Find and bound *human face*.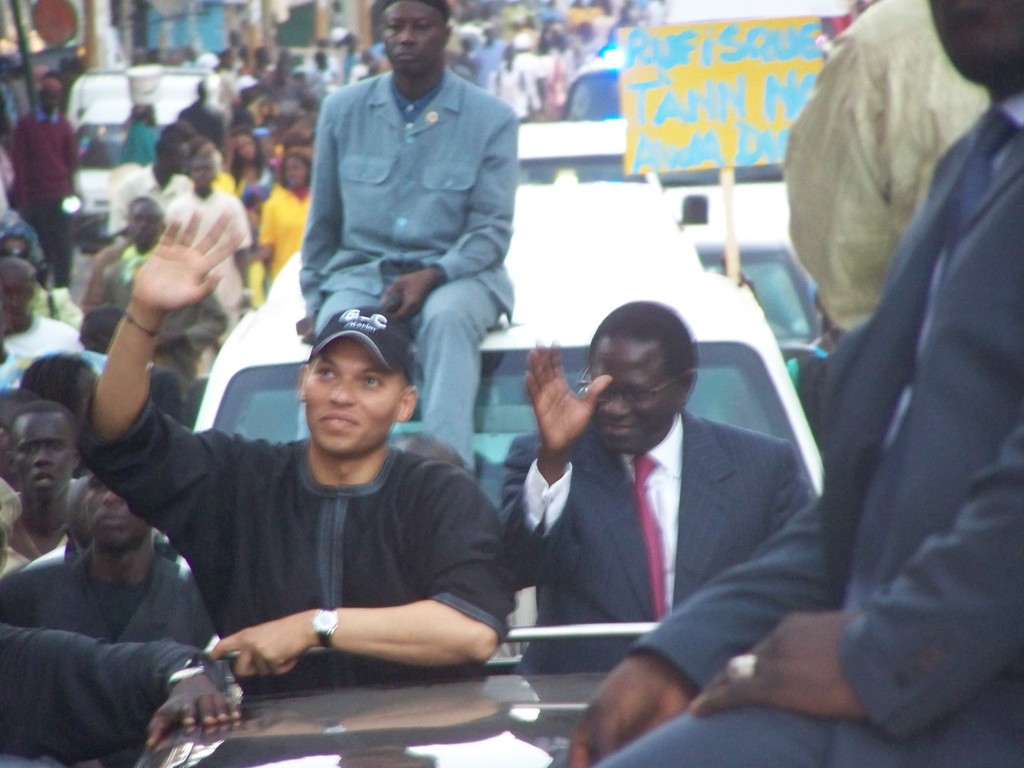
Bound: detection(294, 333, 406, 462).
